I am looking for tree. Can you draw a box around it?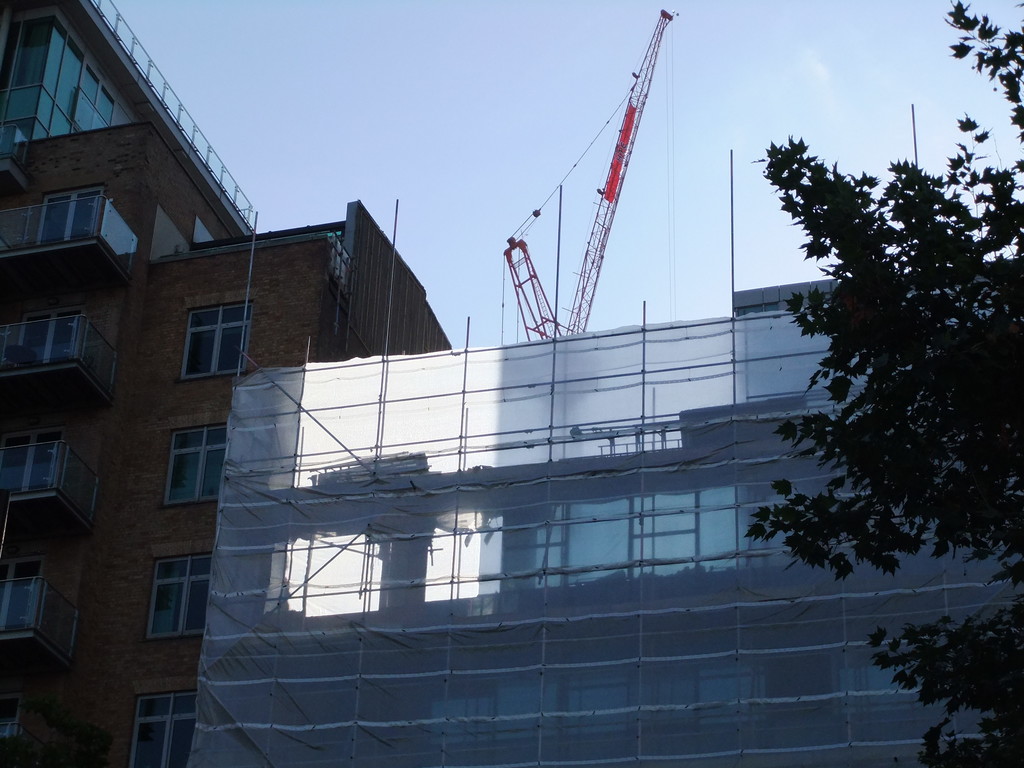
Sure, the bounding box is locate(743, 0, 1023, 767).
